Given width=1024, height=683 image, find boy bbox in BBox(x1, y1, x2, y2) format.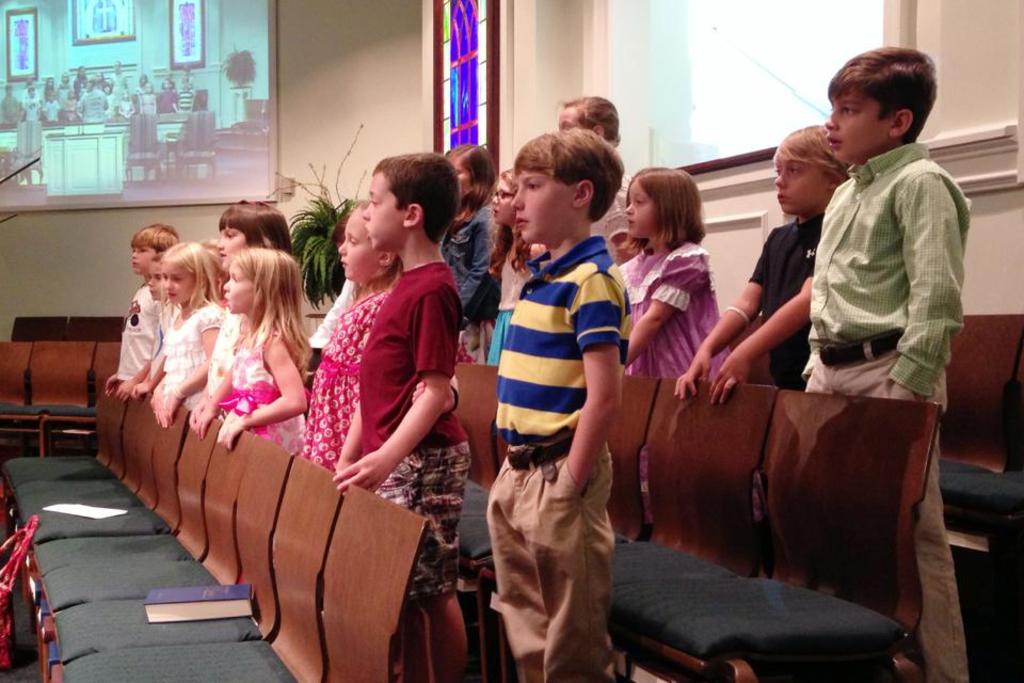
BBox(802, 48, 982, 682).
